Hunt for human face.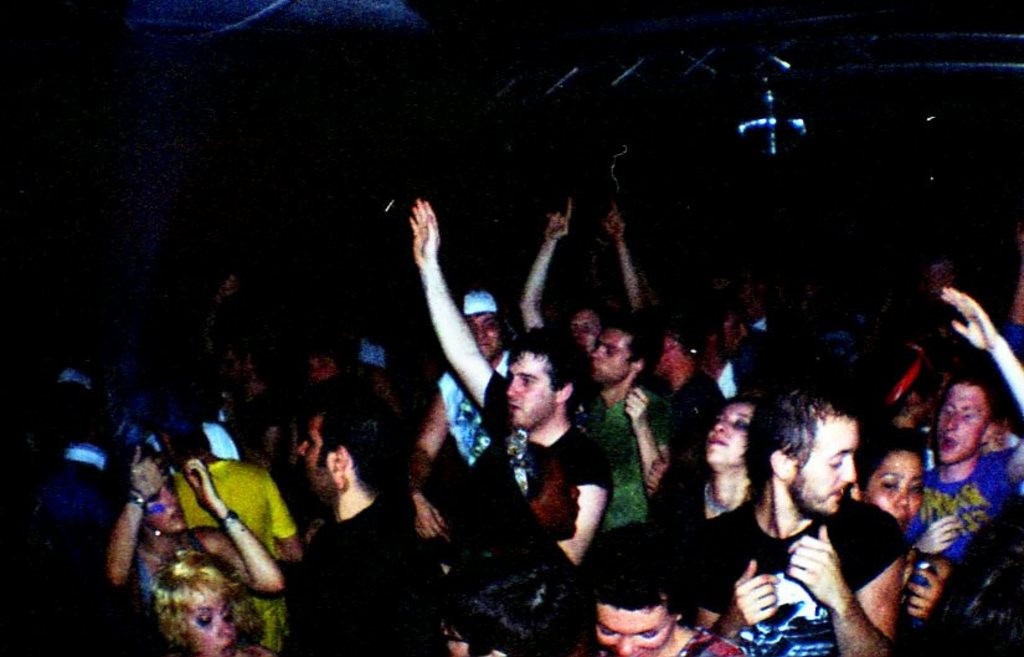
Hunted down at 798/414/856/513.
